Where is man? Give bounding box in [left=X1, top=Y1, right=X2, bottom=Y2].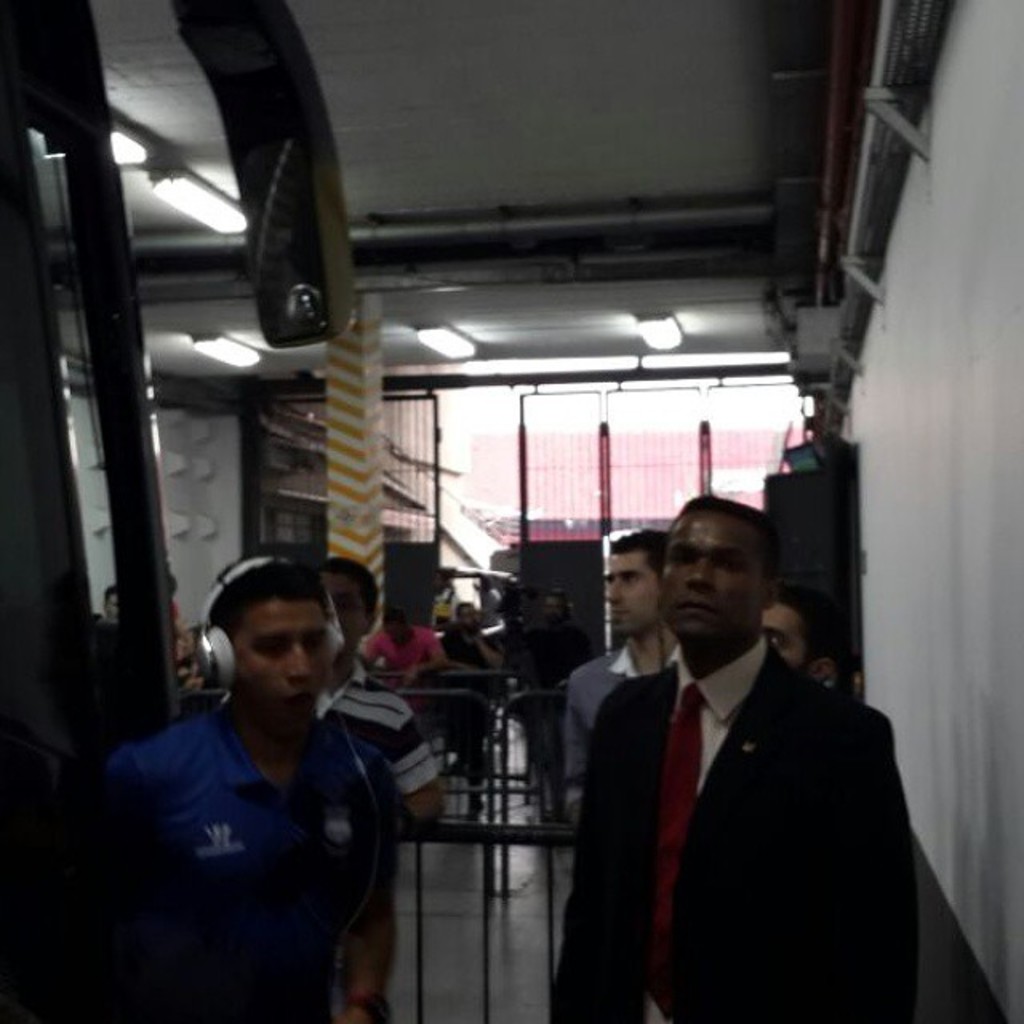
[left=443, top=606, right=504, bottom=770].
